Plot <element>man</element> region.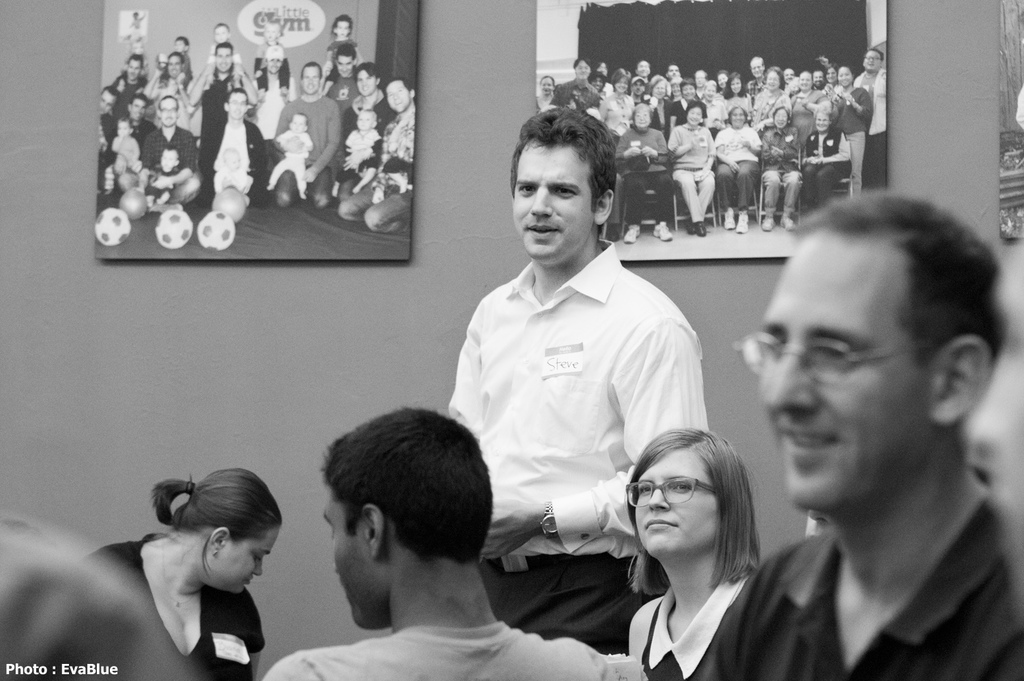
Plotted at l=134, t=95, r=203, b=207.
